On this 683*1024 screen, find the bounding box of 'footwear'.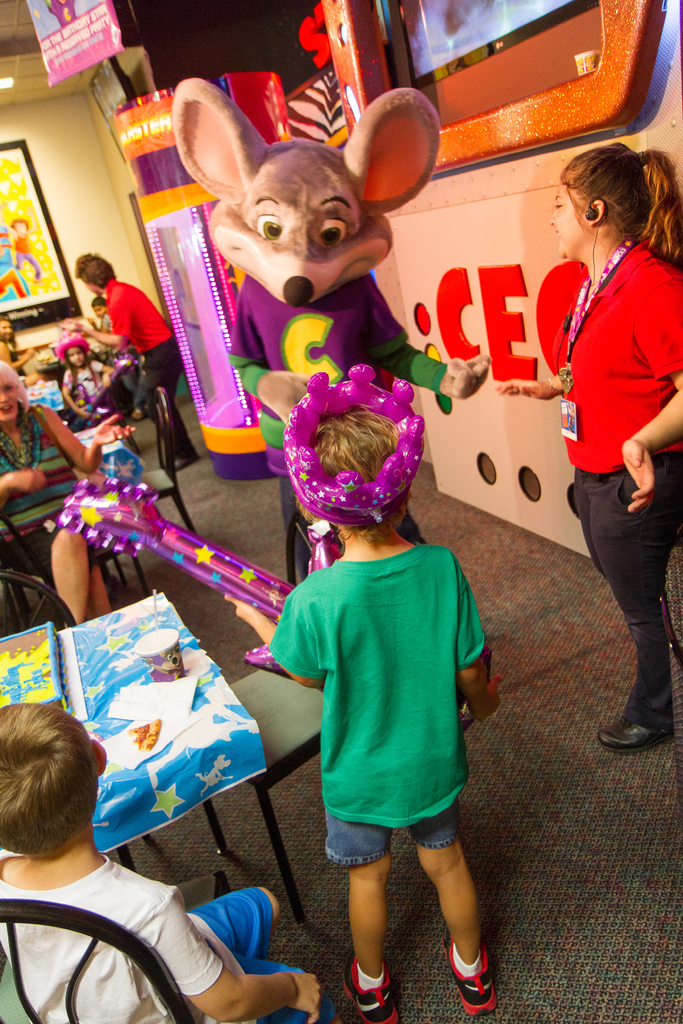
Bounding box: 599/715/674/753.
